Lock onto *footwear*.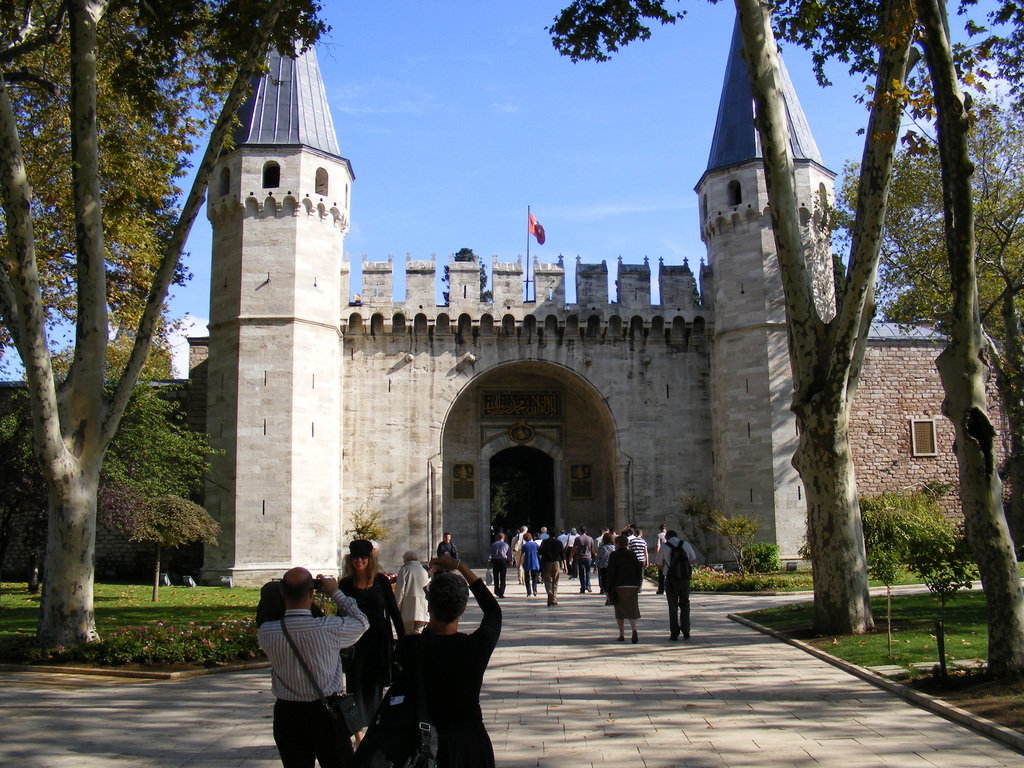
Locked: region(633, 628, 641, 646).
